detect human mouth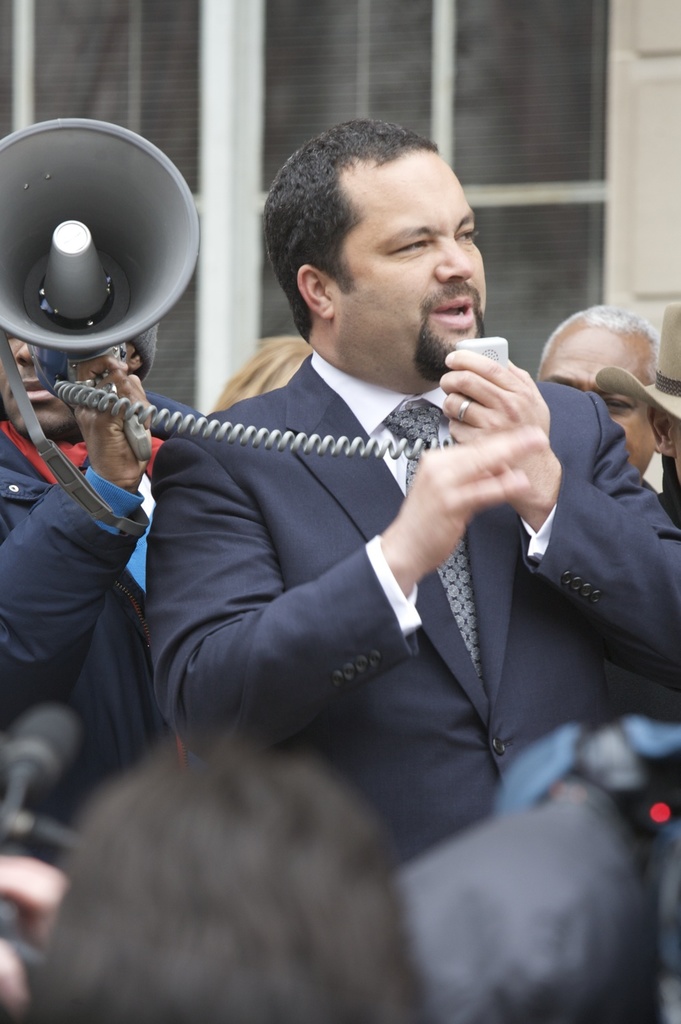
(425, 291, 475, 330)
